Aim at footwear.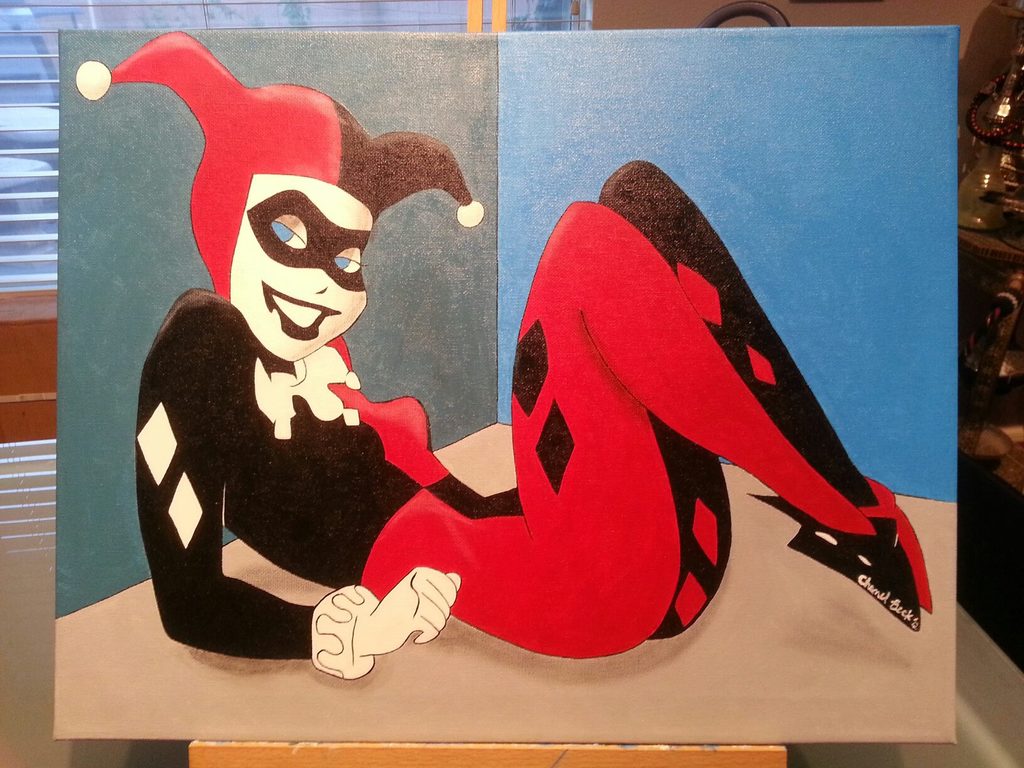
Aimed at 854 479 935 619.
